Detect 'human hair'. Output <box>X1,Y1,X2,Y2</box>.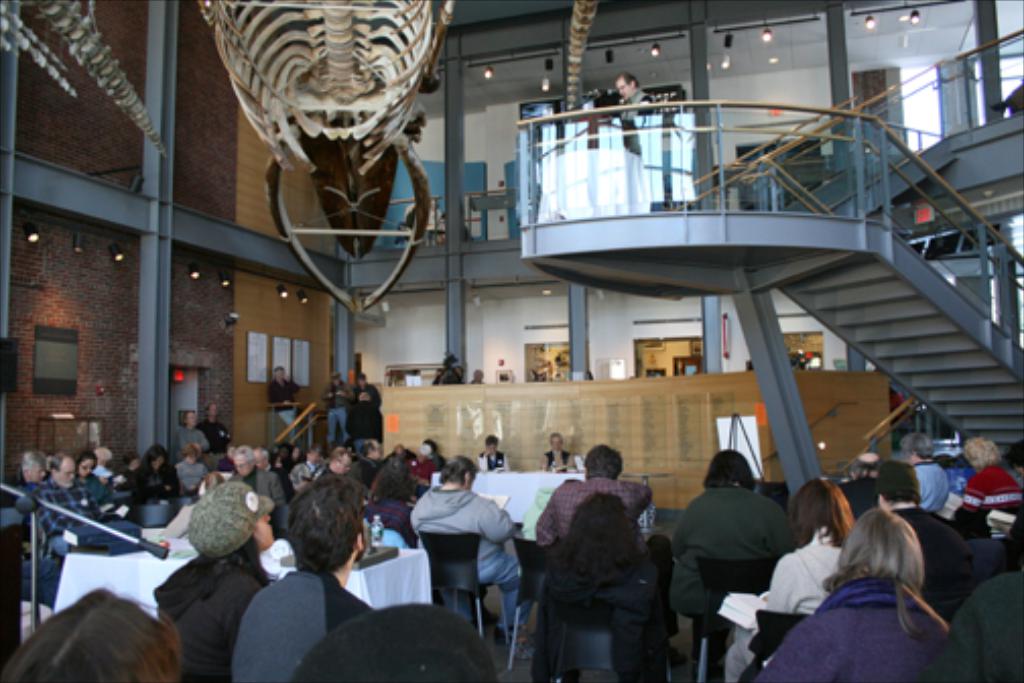
<box>431,453,477,488</box>.
